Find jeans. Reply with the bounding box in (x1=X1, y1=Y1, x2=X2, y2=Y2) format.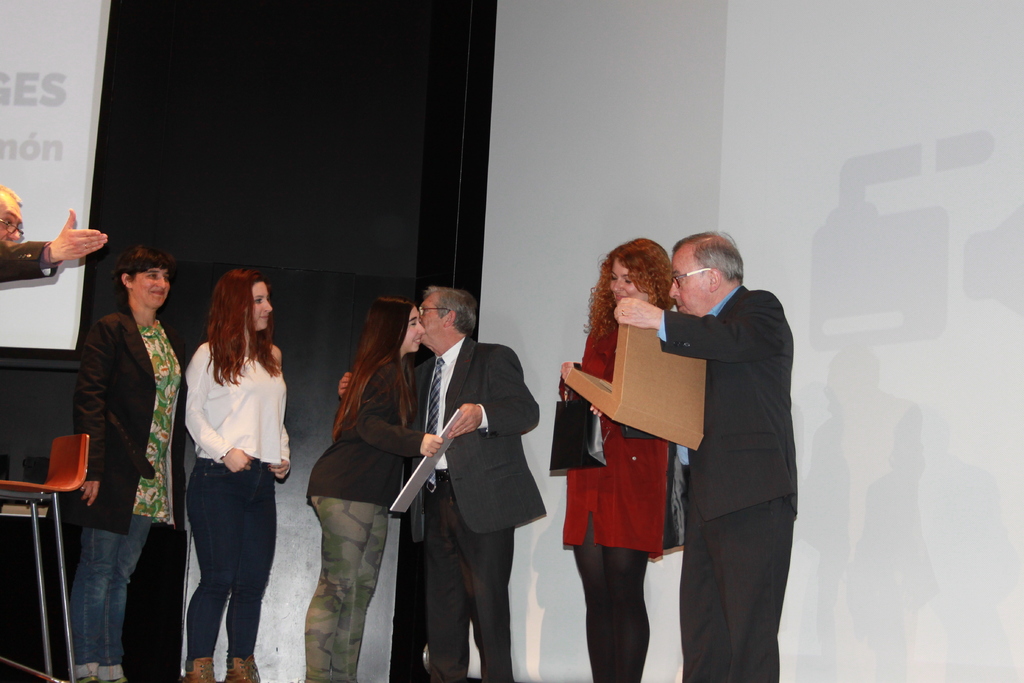
(x1=184, y1=455, x2=282, y2=666).
